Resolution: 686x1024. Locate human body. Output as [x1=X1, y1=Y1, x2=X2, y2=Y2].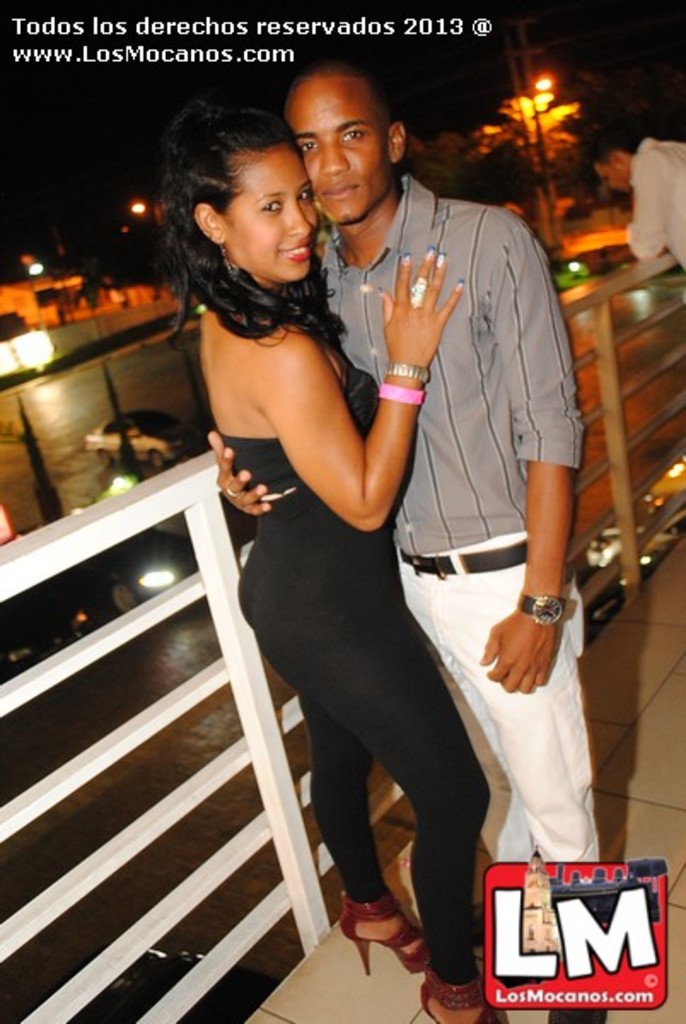
[x1=592, y1=128, x2=684, y2=290].
